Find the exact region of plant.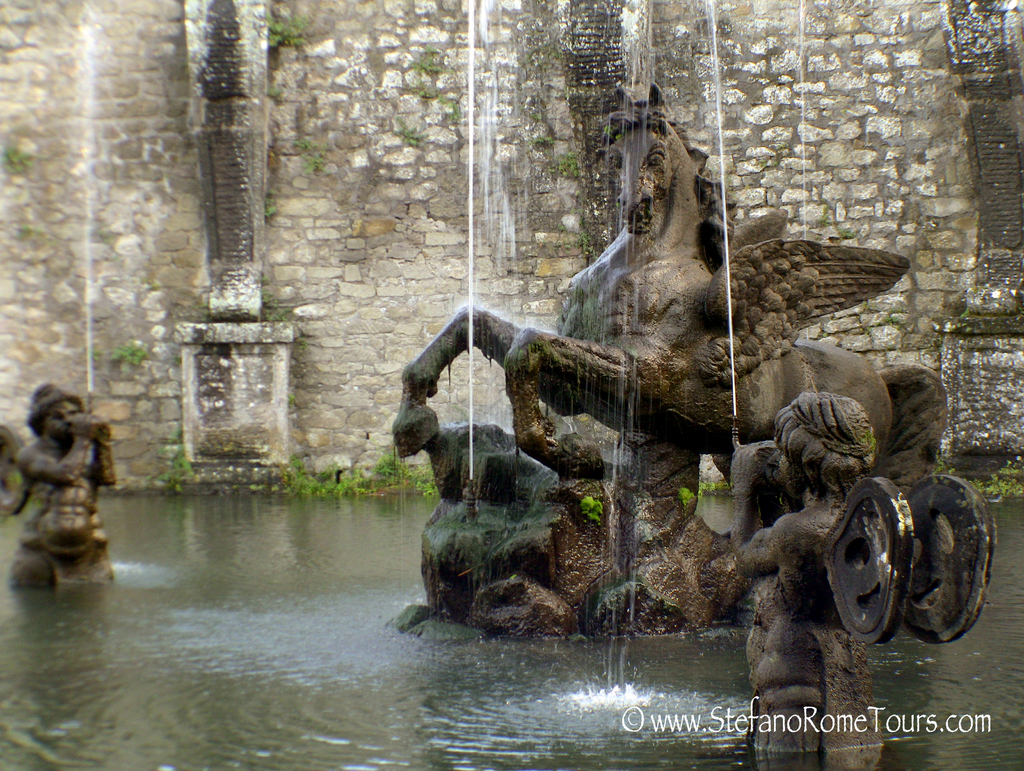
Exact region: left=157, top=421, right=209, bottom=497.
